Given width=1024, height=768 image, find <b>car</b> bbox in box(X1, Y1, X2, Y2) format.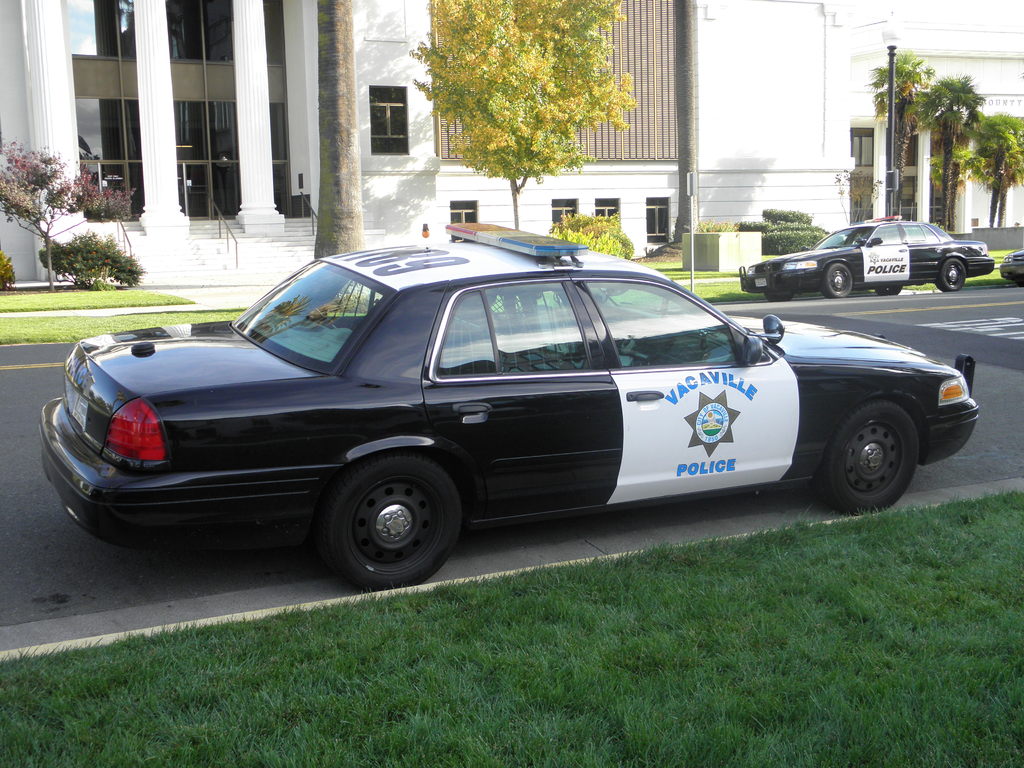
box(735, 216, 989, 300).
